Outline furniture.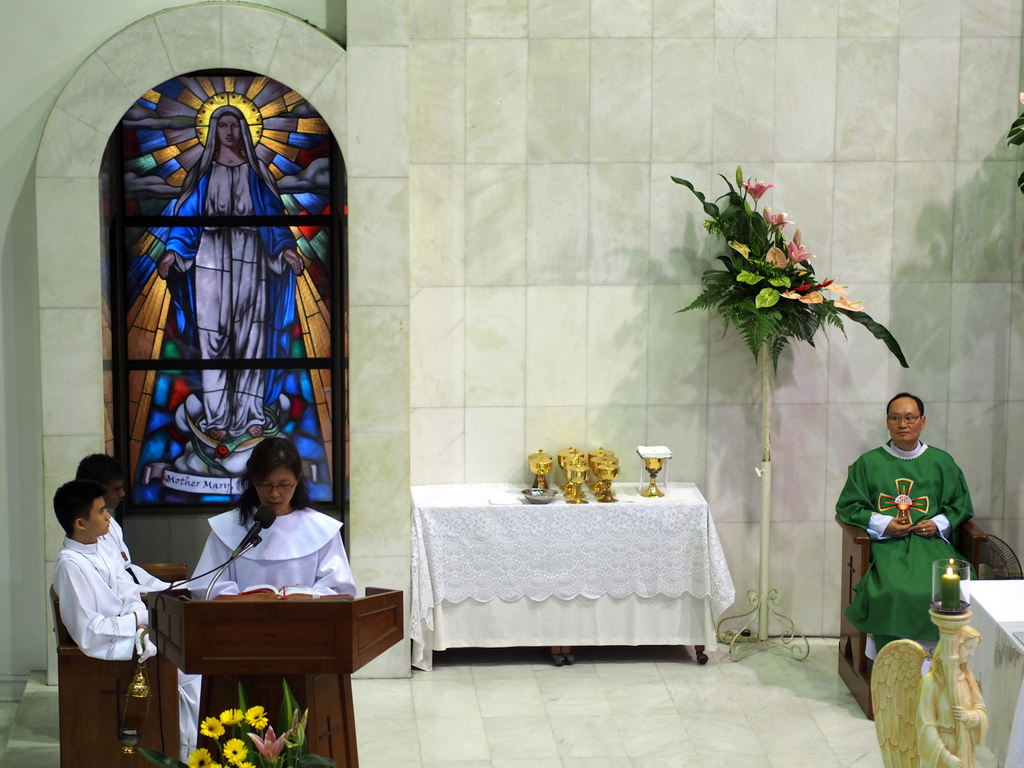
Outline: {"left": 146, "top": 590, "right": 403, "bottom": 767}.
